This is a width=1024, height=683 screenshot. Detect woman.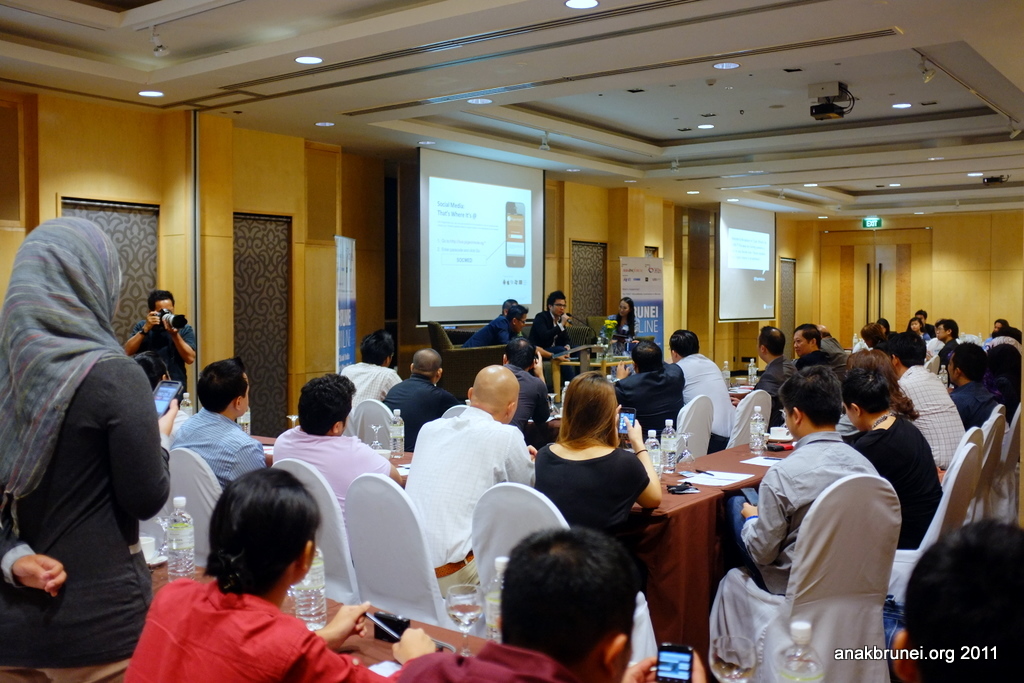
box=[131, 349, 172, 393].
